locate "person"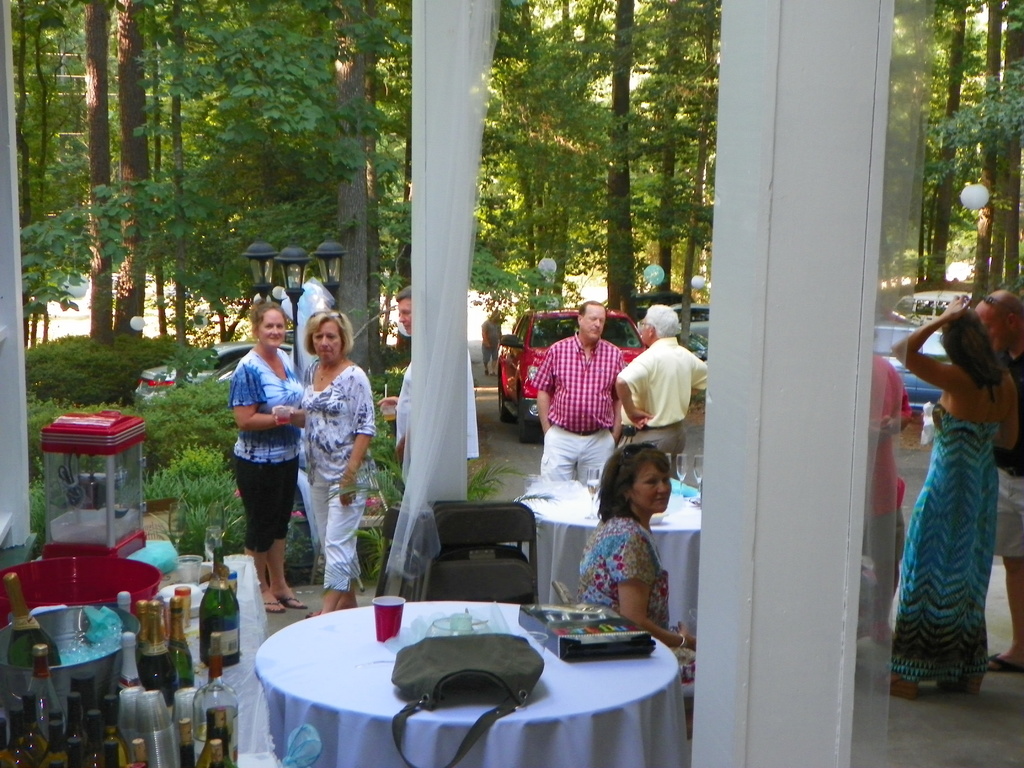
left=606, top=308, right=703, bottom=481
